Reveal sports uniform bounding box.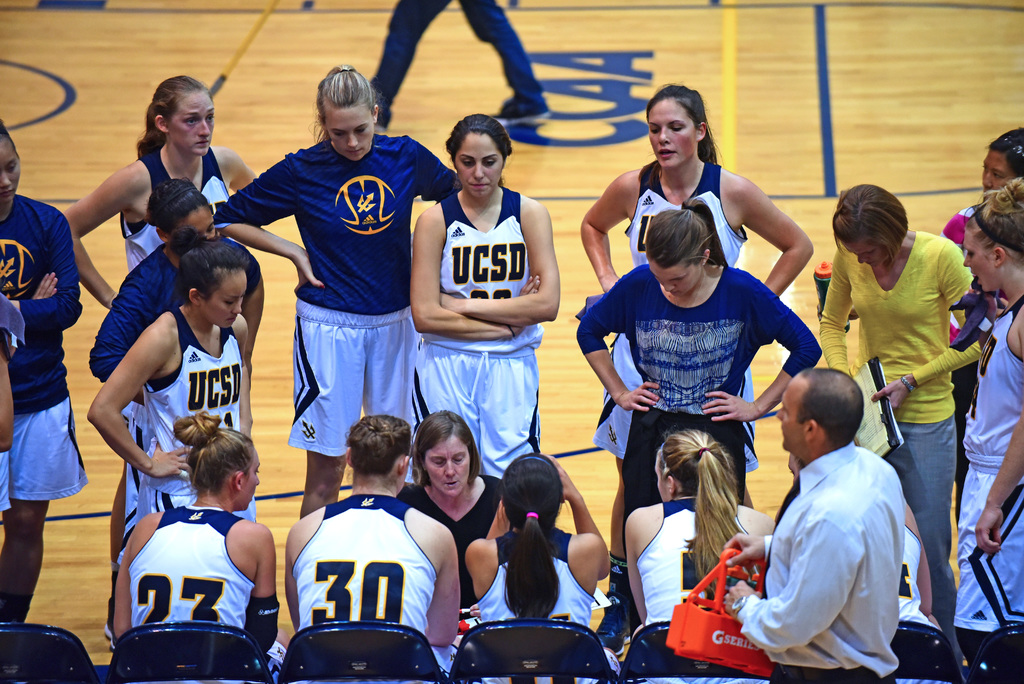
Revealed: x1=115, y1=133, x2=227, y2=289.
